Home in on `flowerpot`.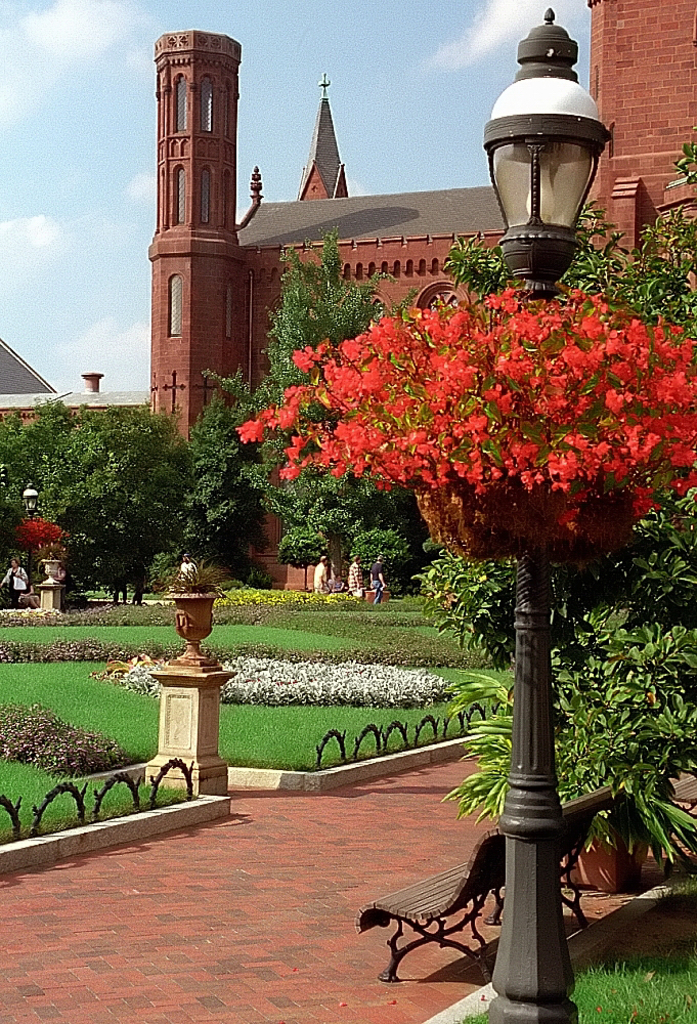
Homed in at (x1=163, y1=581, x2=219, y2=670).
